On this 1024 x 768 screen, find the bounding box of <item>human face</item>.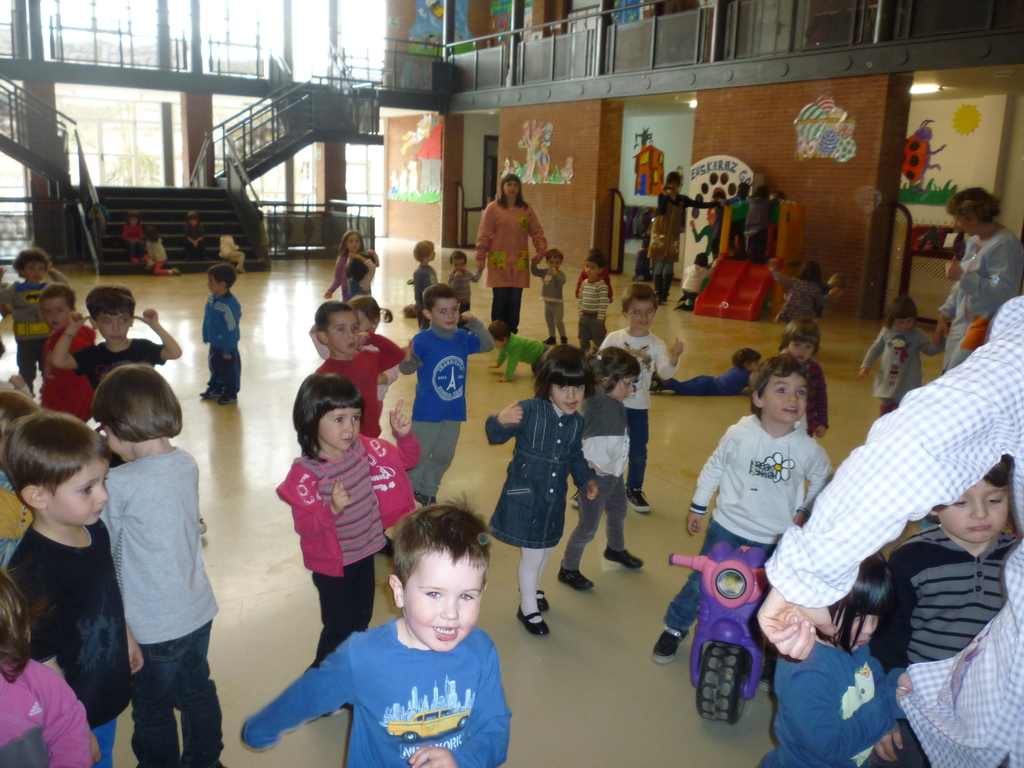
Bounding box: <region>22, 263, 49, 284</region>.
